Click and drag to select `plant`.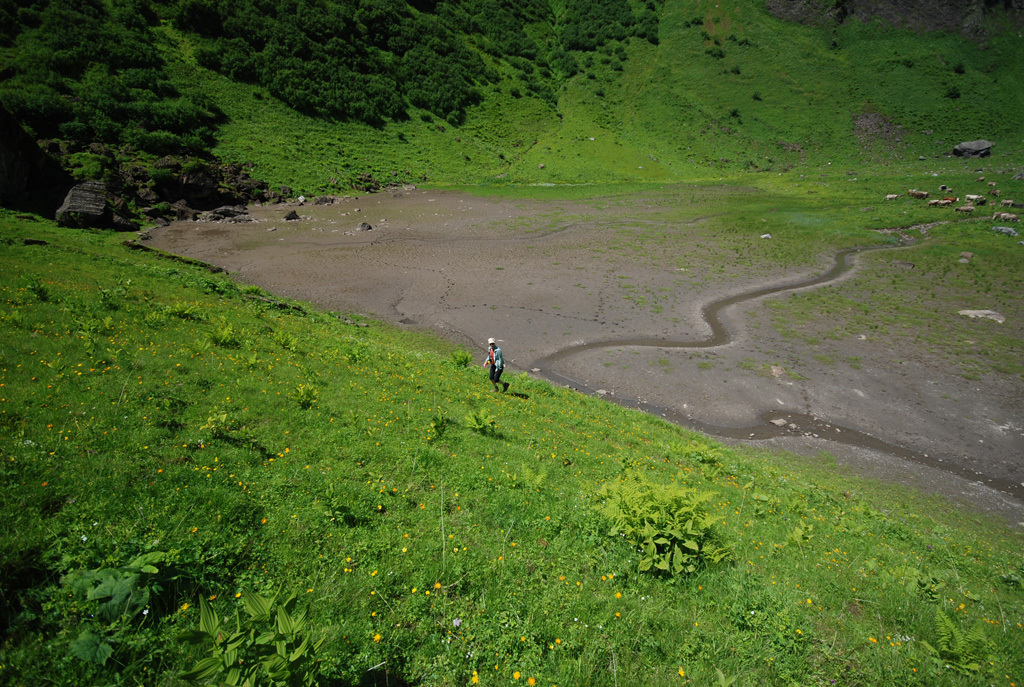
Selection: 172:0:664:132.
